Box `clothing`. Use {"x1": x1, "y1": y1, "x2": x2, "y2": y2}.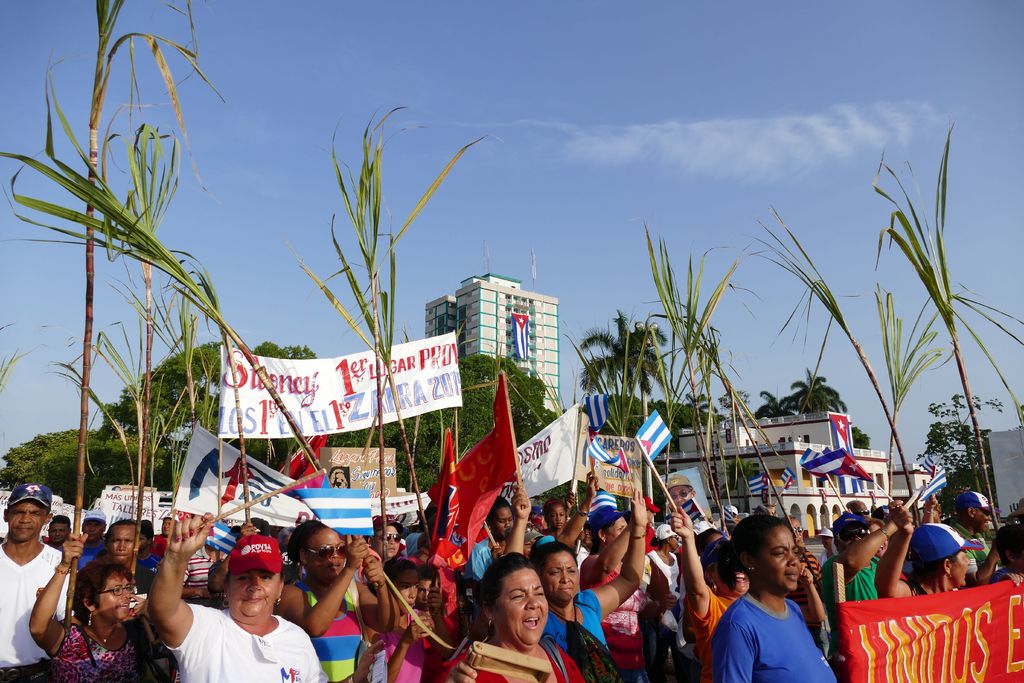
{"x1": 0, "y1": 533, "x2": 1020, "y2": 682}.
